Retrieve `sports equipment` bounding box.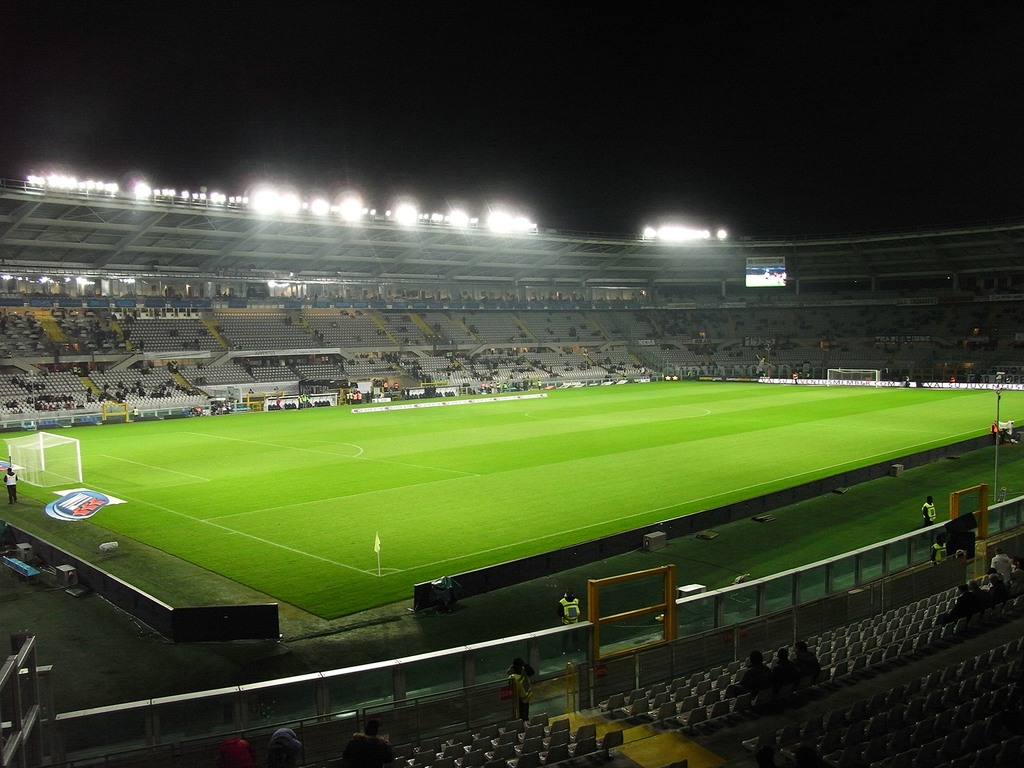
Bounding box: {"x1": 825, "y1": 367, "x2": 884, "y2": 388}.
